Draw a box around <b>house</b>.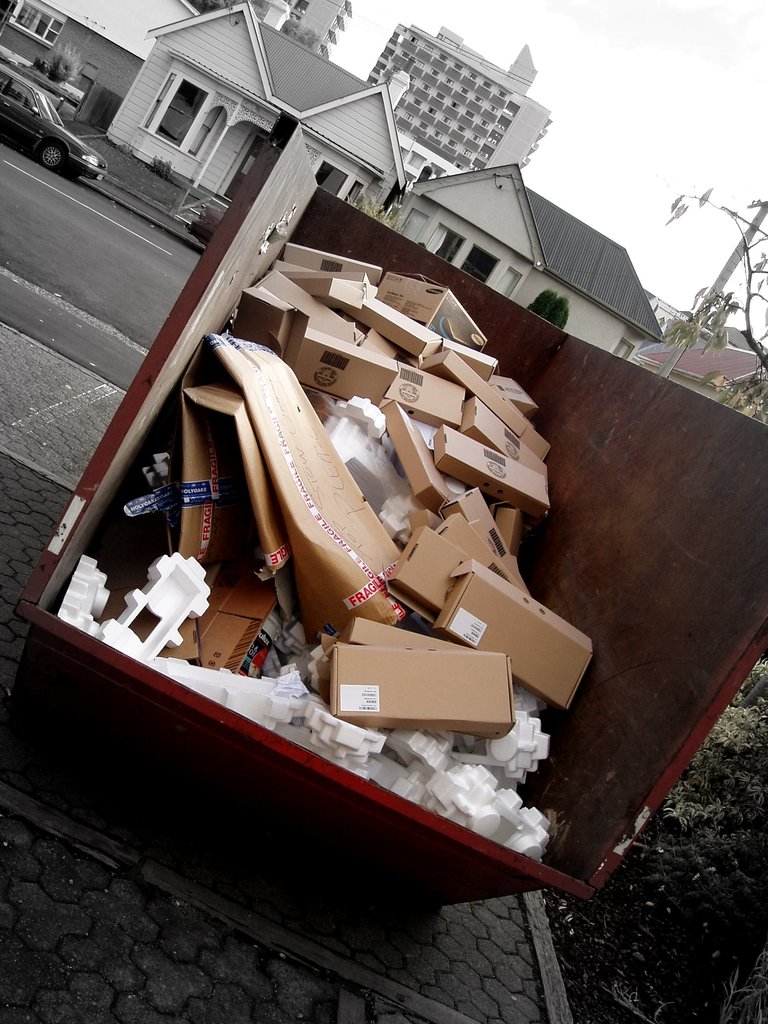
393, 185, 659, 317.
